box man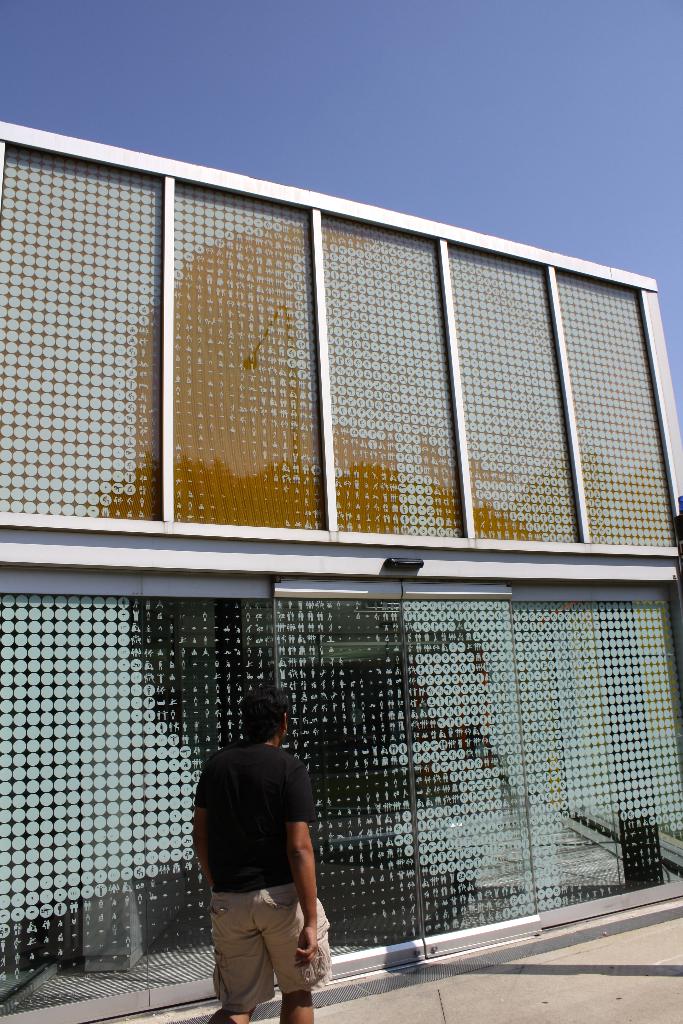
(192,705,345,1017)
